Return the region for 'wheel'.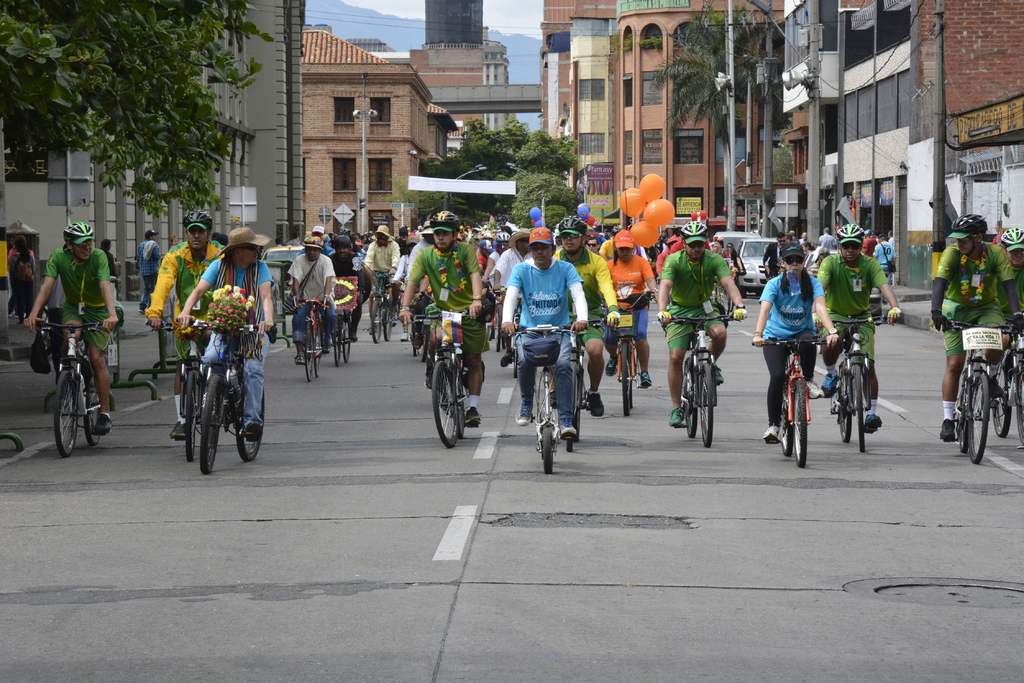
box(189, 367, 203, 464).
